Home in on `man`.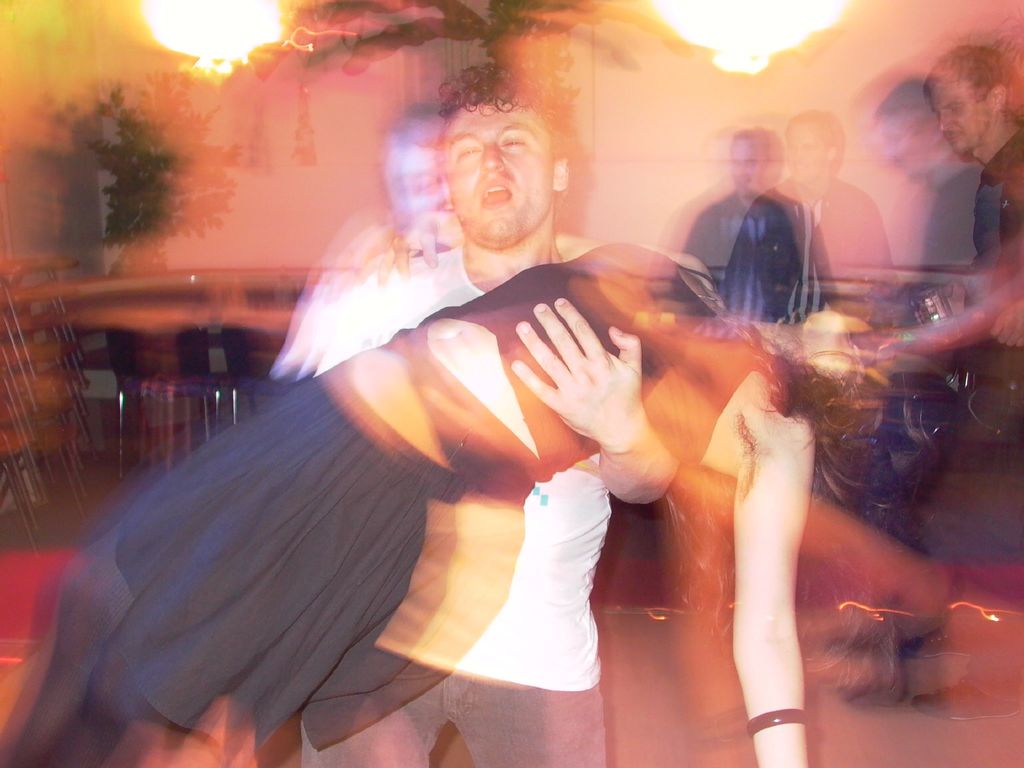
Homed in at <box>916,45,1023,457</box>.
